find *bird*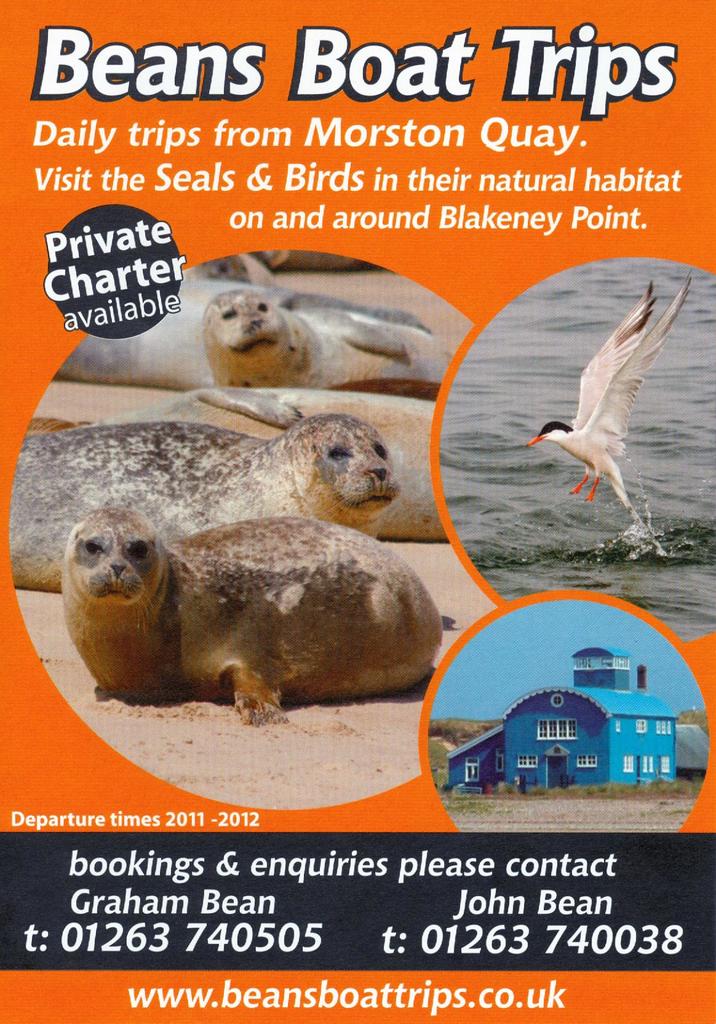
539 292 669 520
